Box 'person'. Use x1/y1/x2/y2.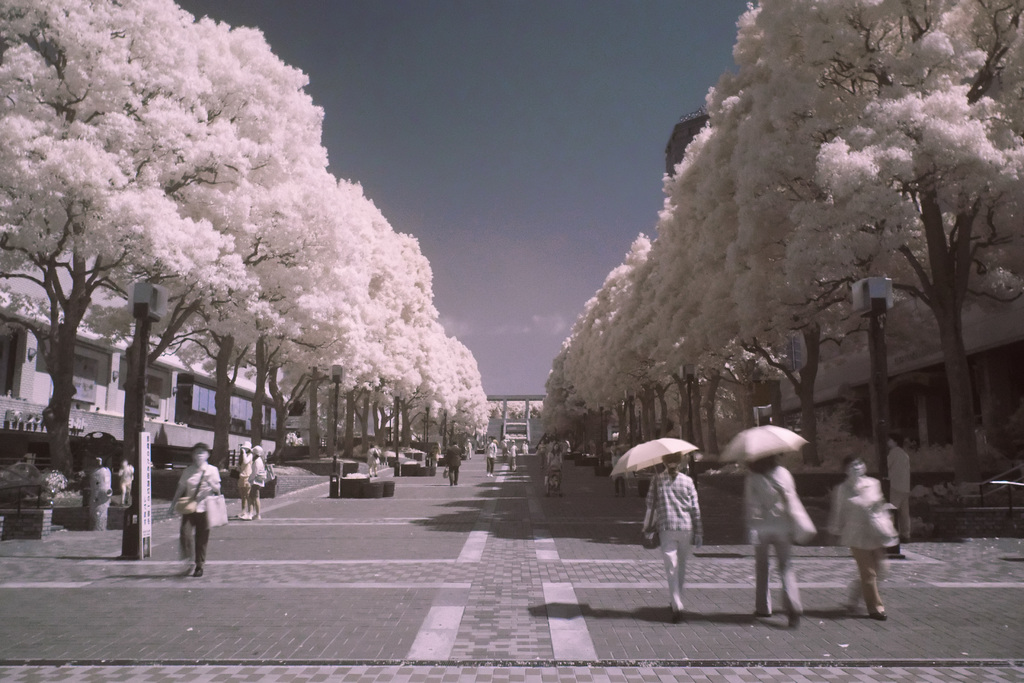
830/457/890/623.
